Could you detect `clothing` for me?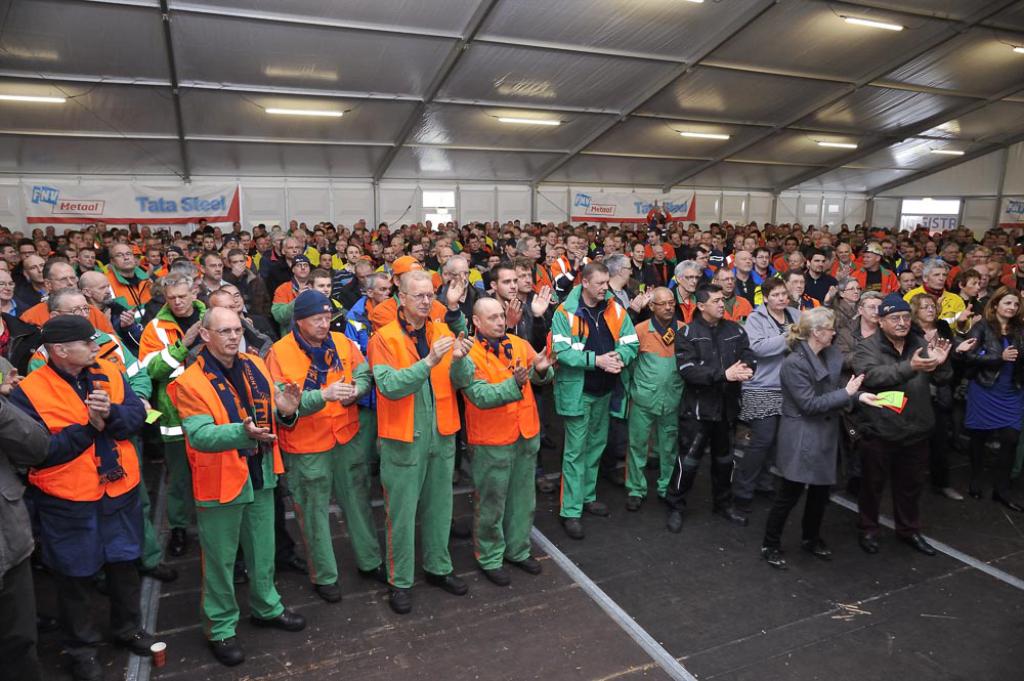
Detection result: BBox(655, 261, 680, 282).
